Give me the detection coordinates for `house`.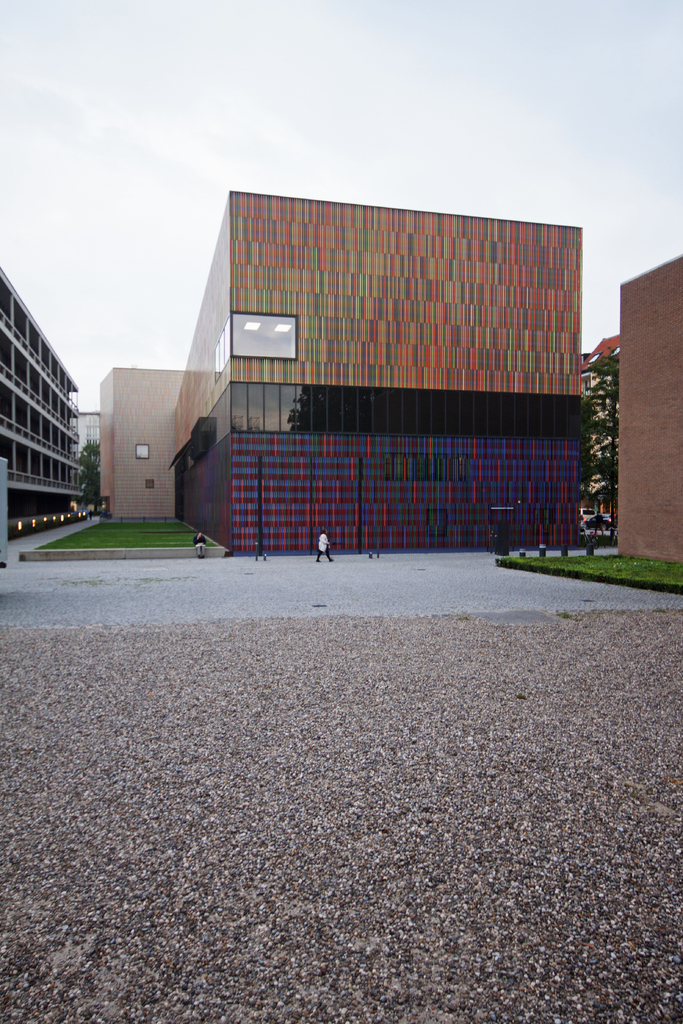
<bbox>0, 267, 86, 543</bbox>.
